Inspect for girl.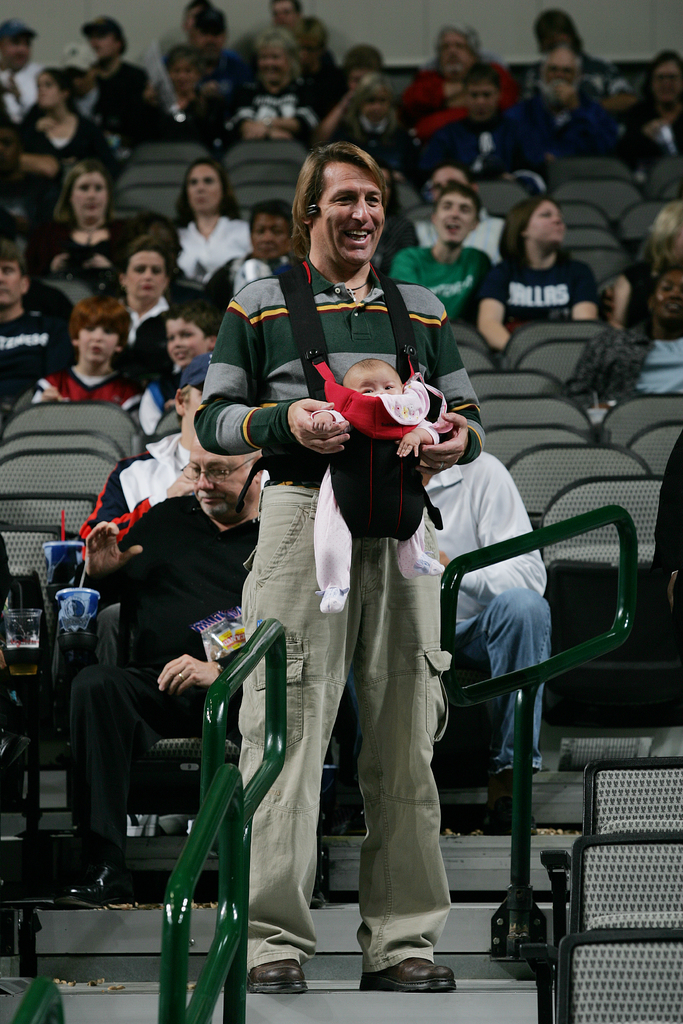
Inspection: <box>24,157,131,274</box>.
